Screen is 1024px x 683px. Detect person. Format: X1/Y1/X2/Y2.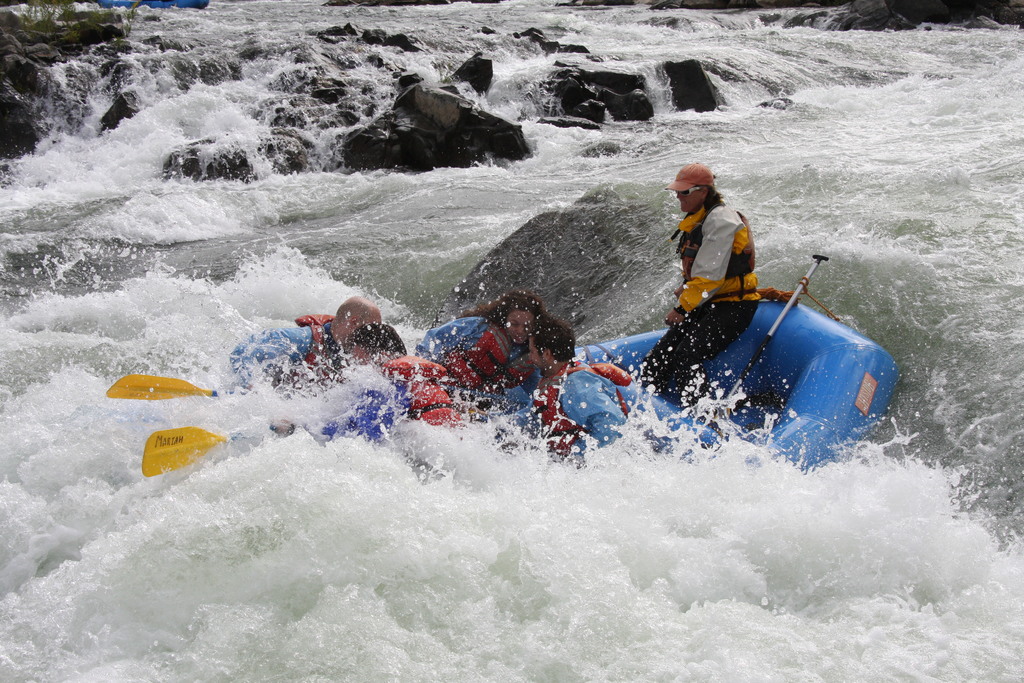
629/164/777/427.
